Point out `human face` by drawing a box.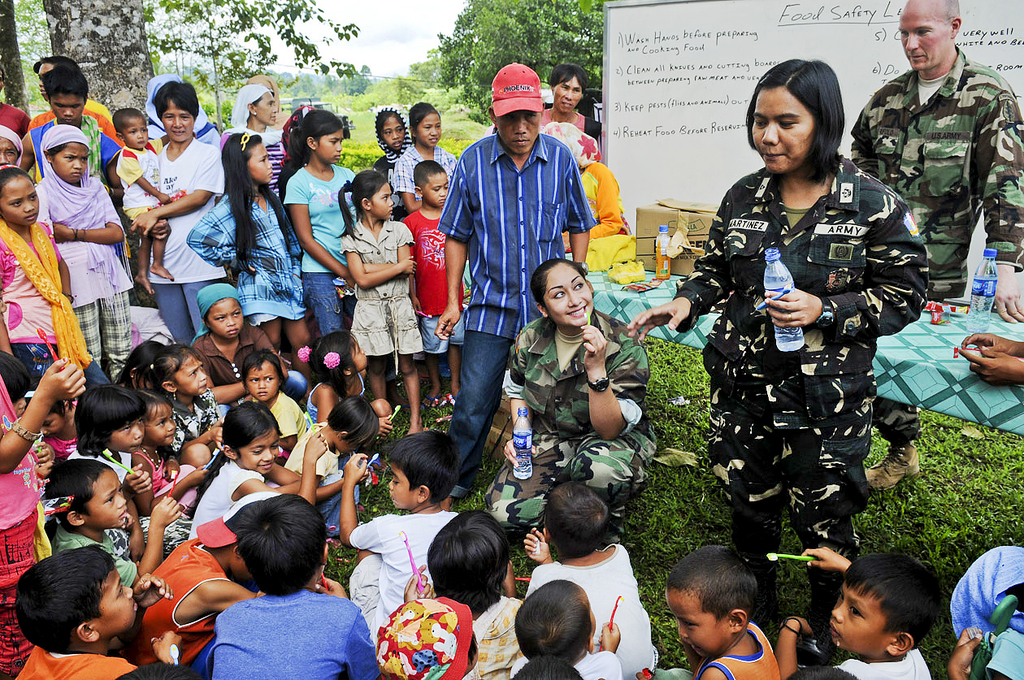
x1=241 y1=427 x2=281 y2=474.
